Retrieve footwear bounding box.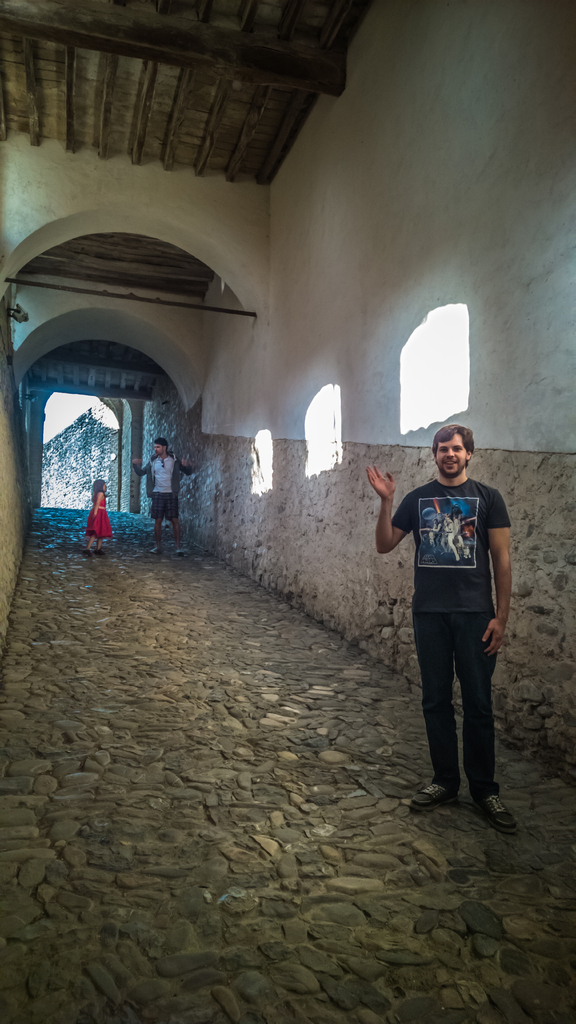
Bounding box: crop(481, 795, 520, 833).
